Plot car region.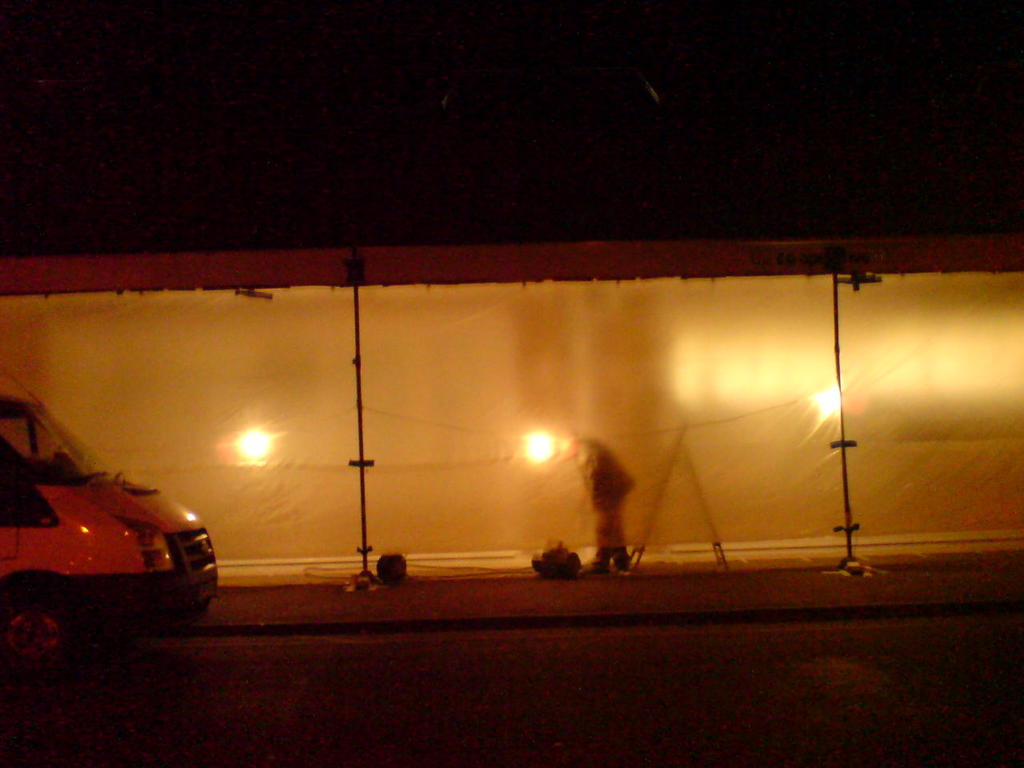
Plotted at rect(1, 367, 218, 669).
